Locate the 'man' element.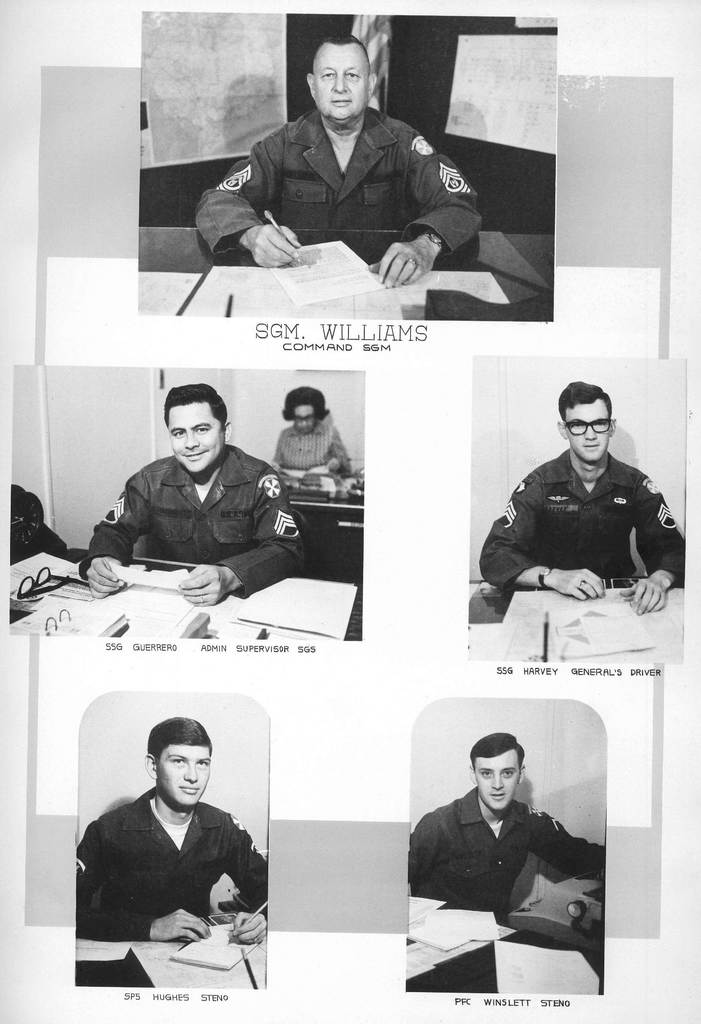
Element bbox: bbox=(189, 30, 485, 291).
